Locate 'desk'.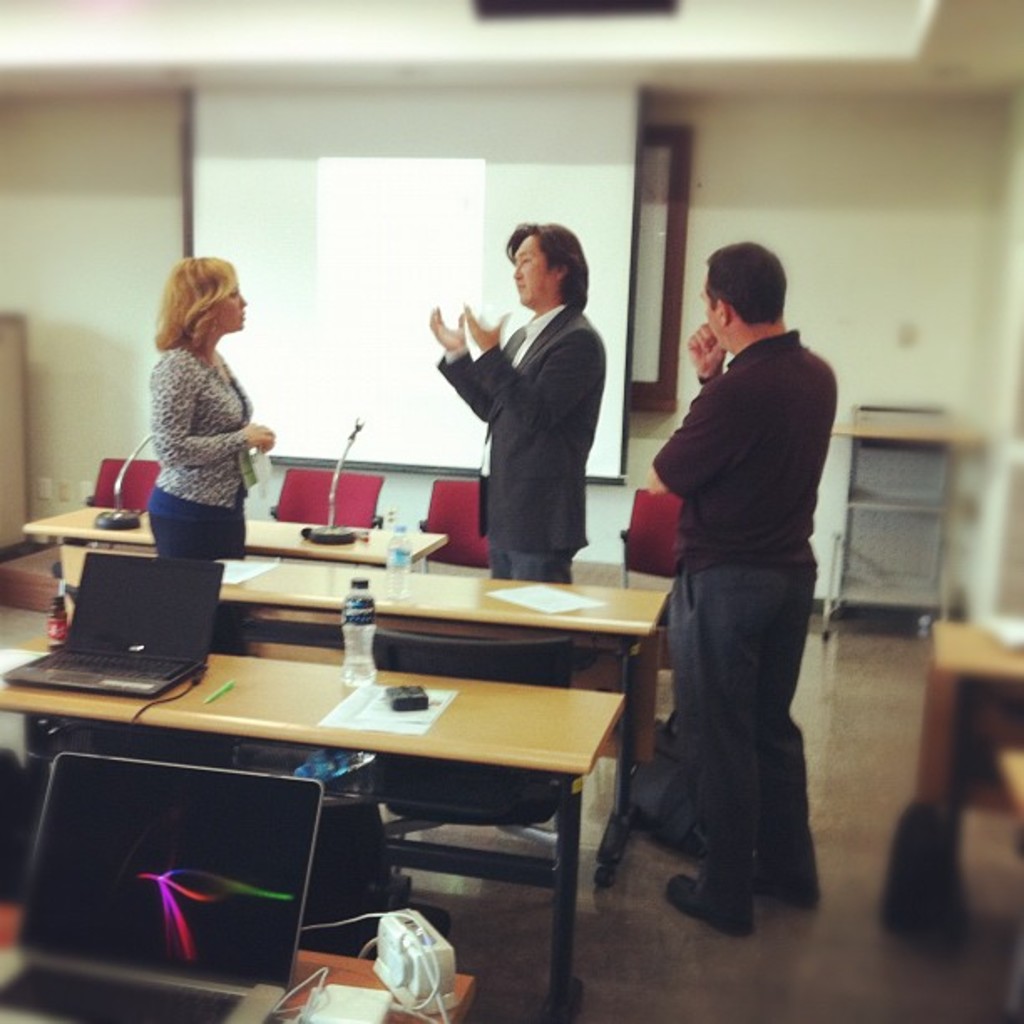
Bounding box: 32:597:641:980.
